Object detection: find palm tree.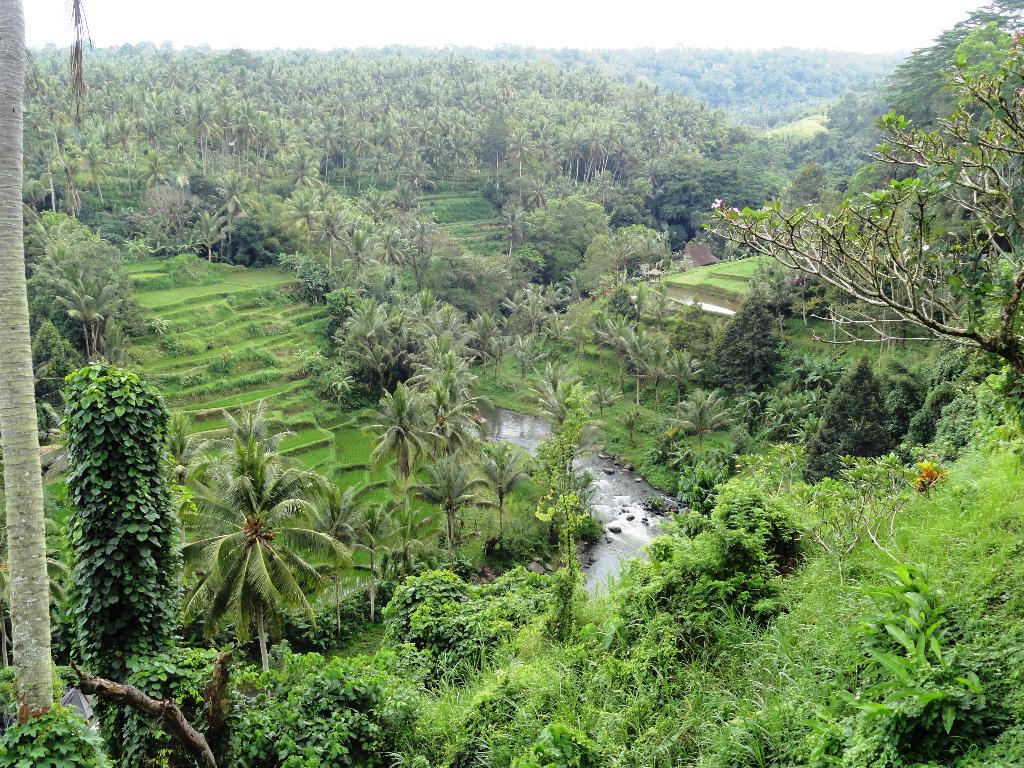
[376, 394, 449, 445].
